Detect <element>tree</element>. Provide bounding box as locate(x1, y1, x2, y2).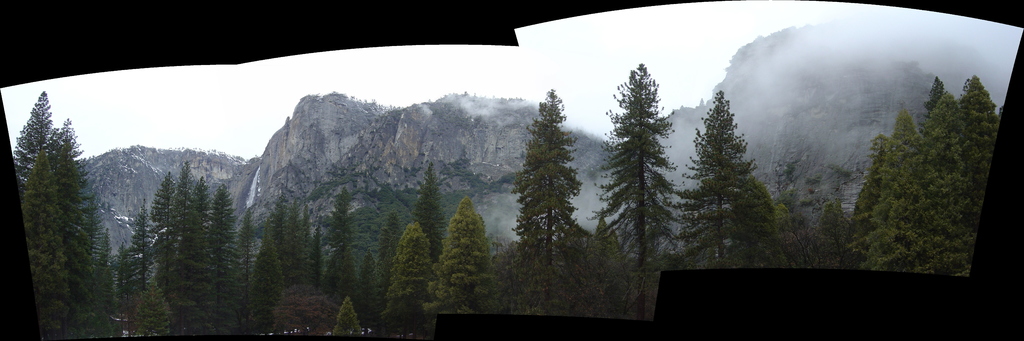
locate(14, 90, 52, 191).
